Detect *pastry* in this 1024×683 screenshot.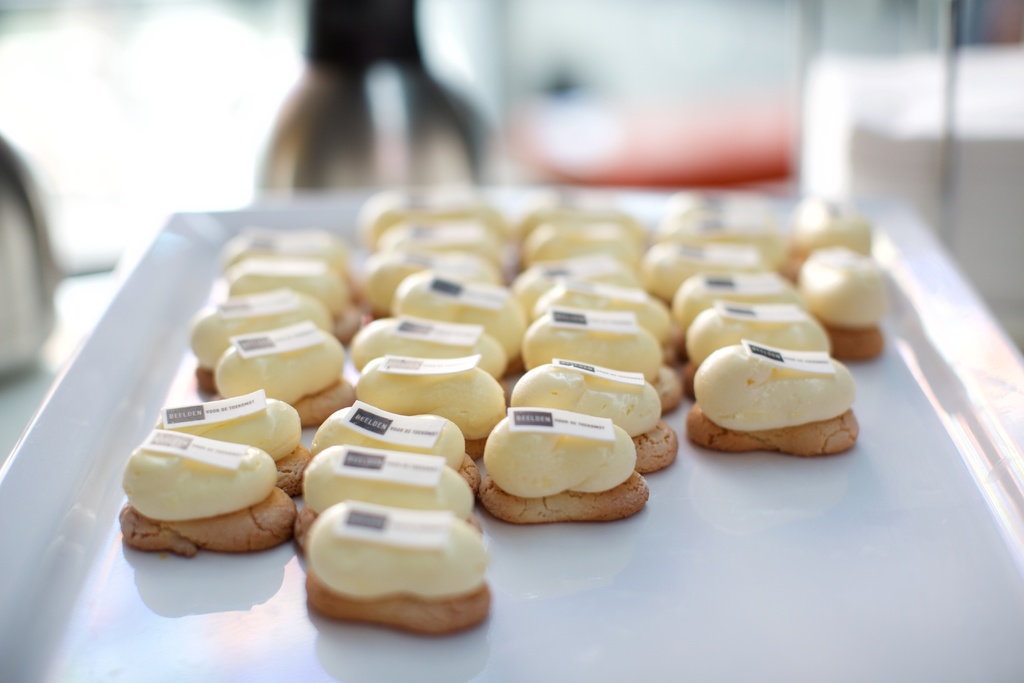
Detection: box(375, 189, 514, 250).
